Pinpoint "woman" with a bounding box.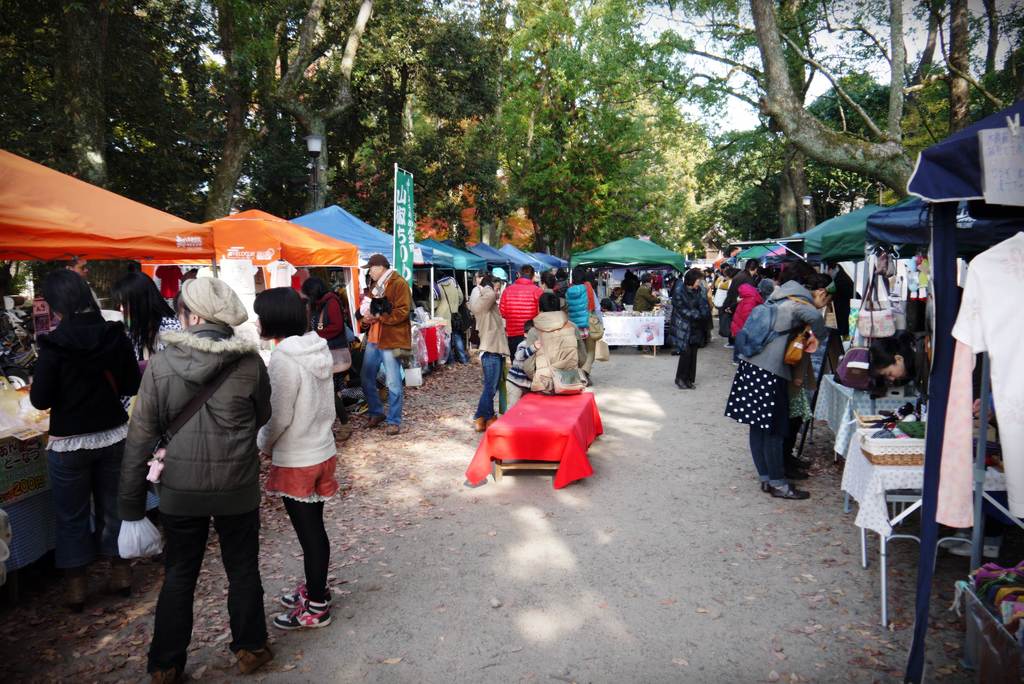
detection(724, 270, 836, 498).
